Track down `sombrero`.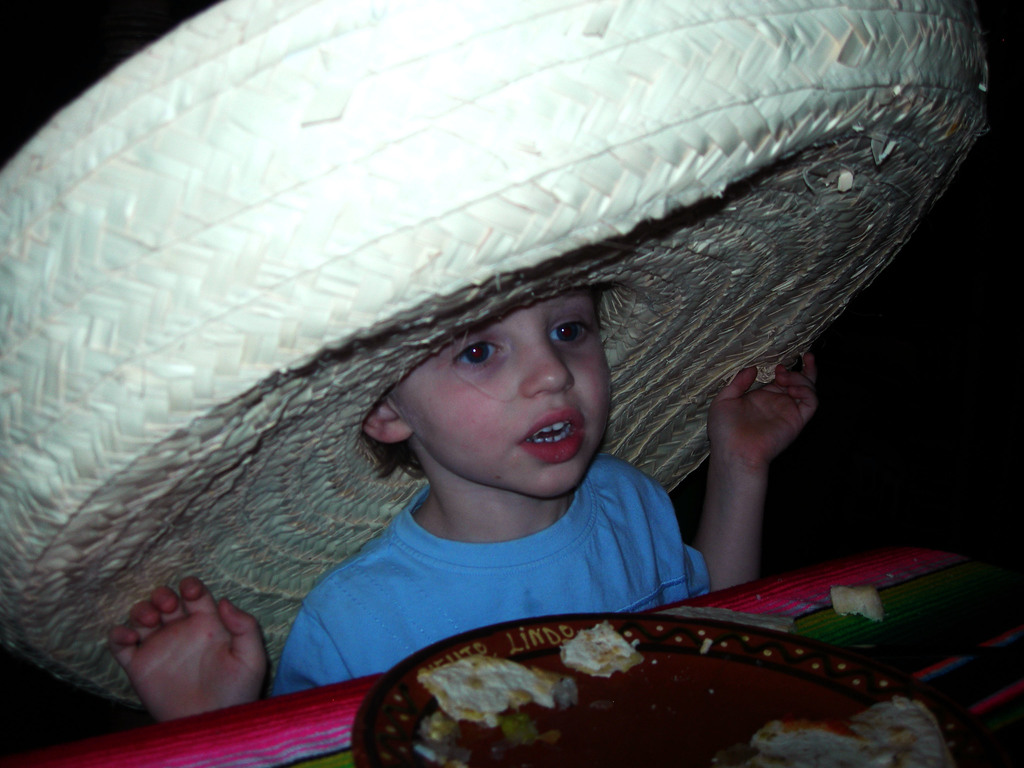
Tracked to detection(96, 22, 1000, 640).
